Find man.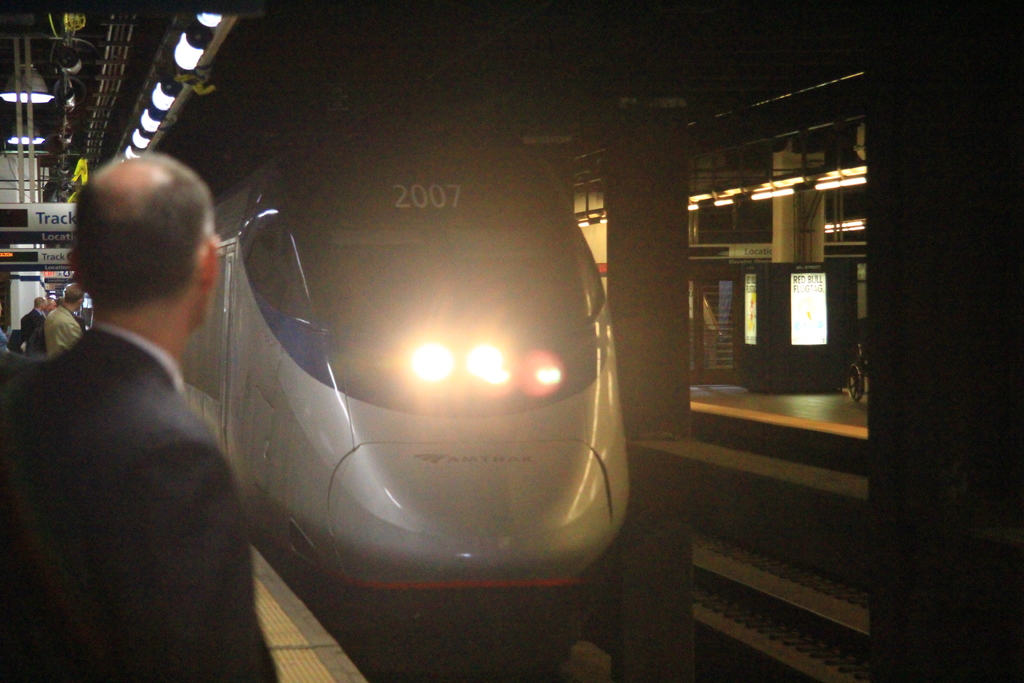
bbox(43, 283, 80, 362).
